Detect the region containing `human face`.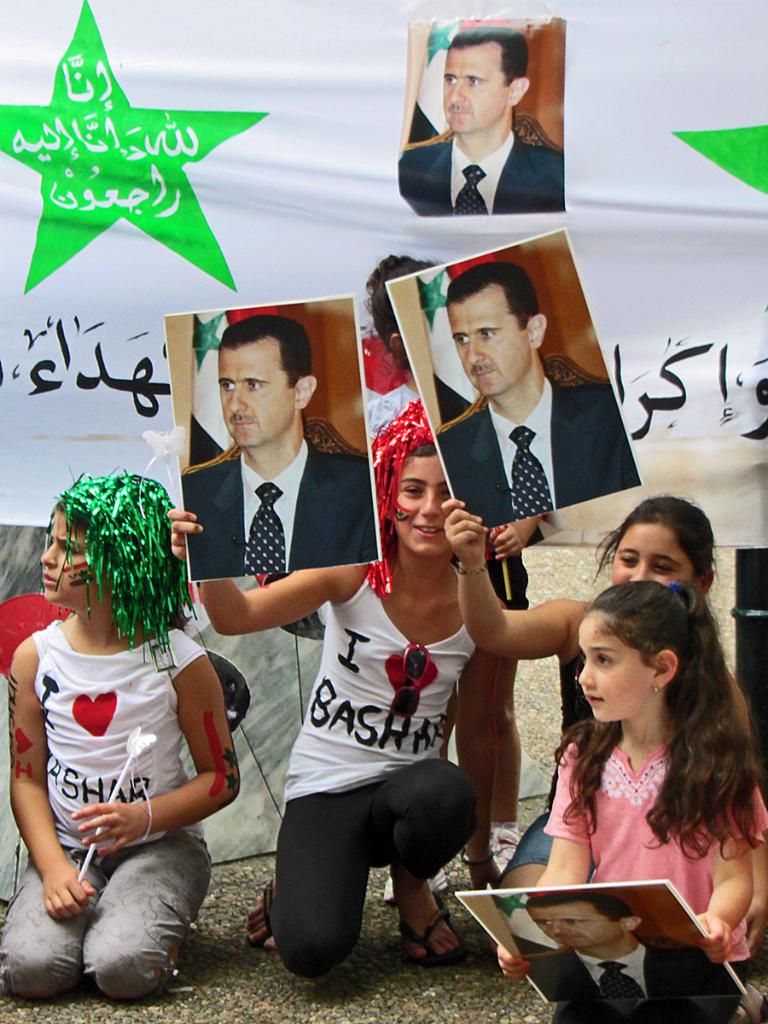
(217, 338, 298, 446).
